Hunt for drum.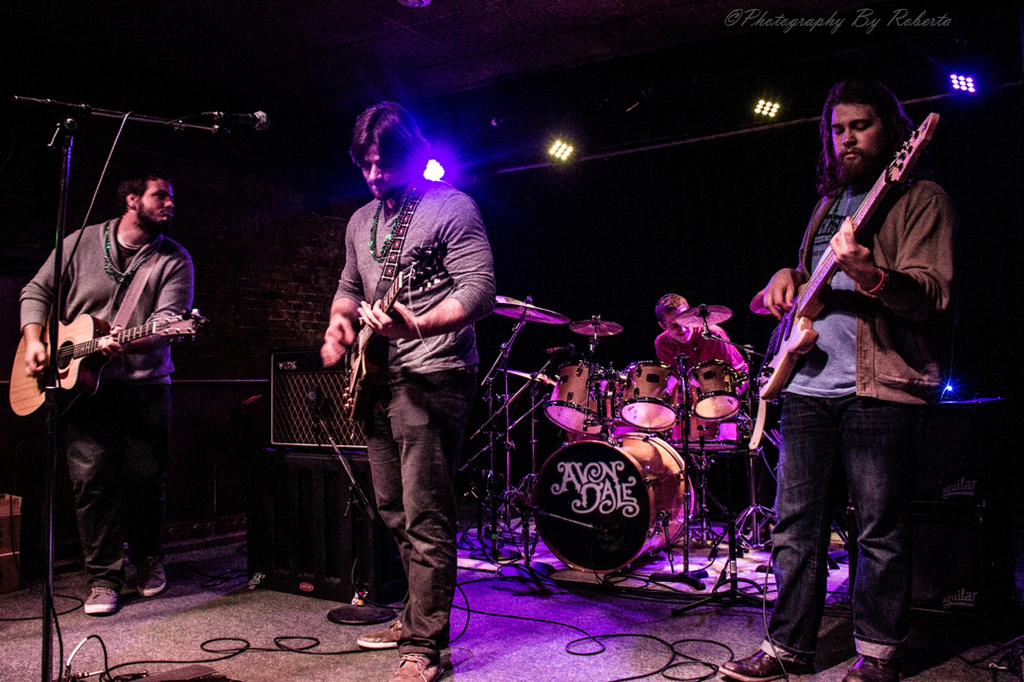
Hunted down at 546:359:615:437.
